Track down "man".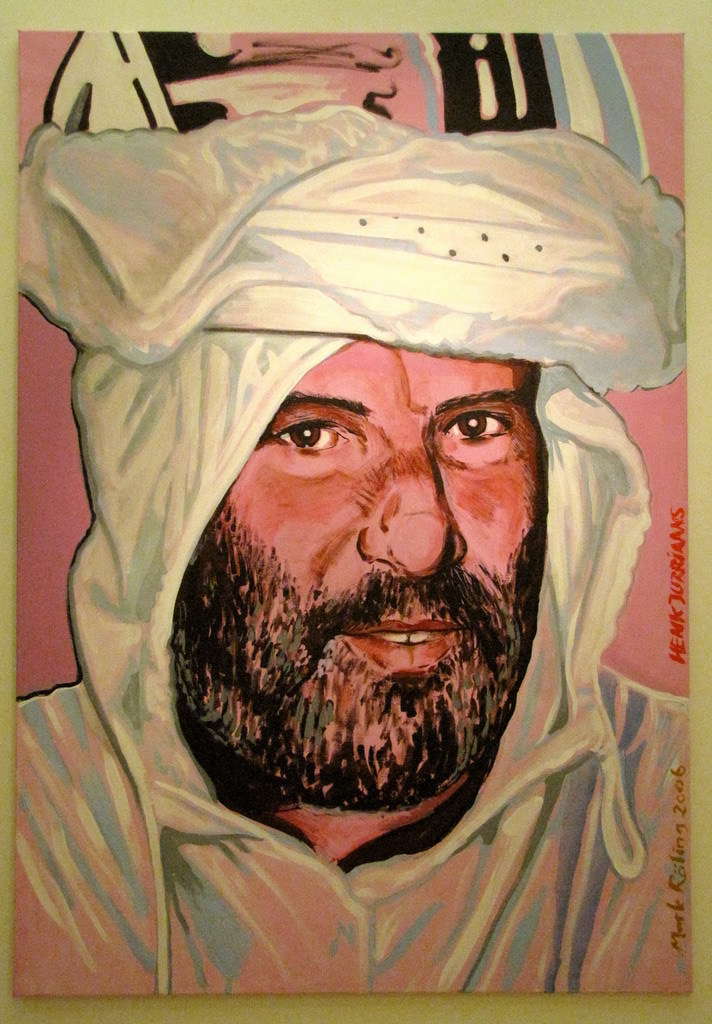
Tracked to <region>35, 85, 711, 964</region>.
